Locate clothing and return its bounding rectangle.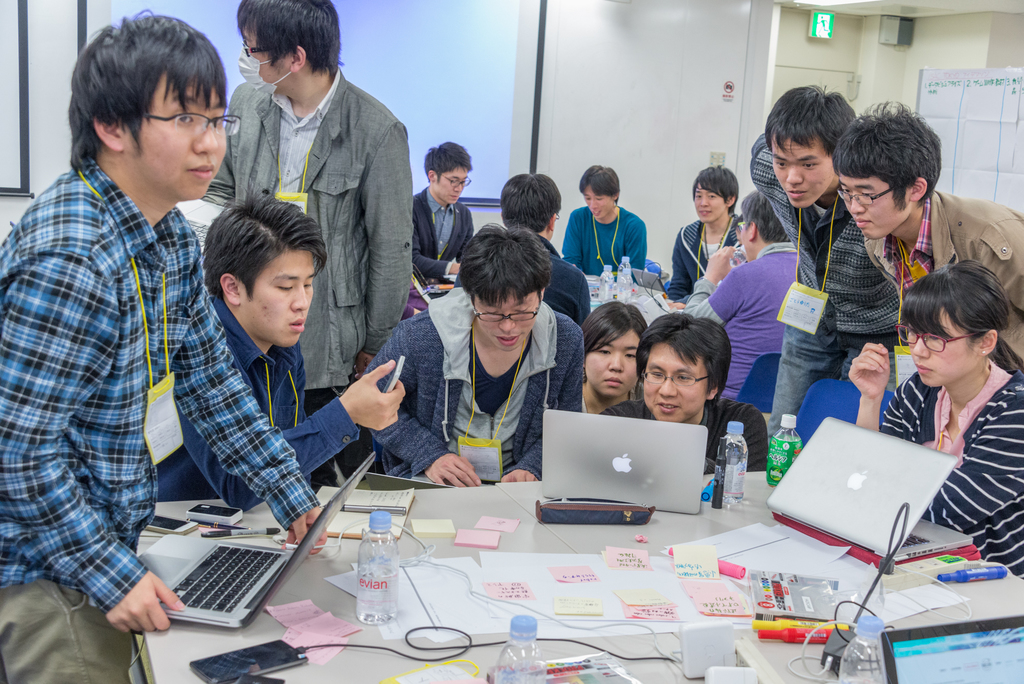
locate(705, 240, 801, 408).
